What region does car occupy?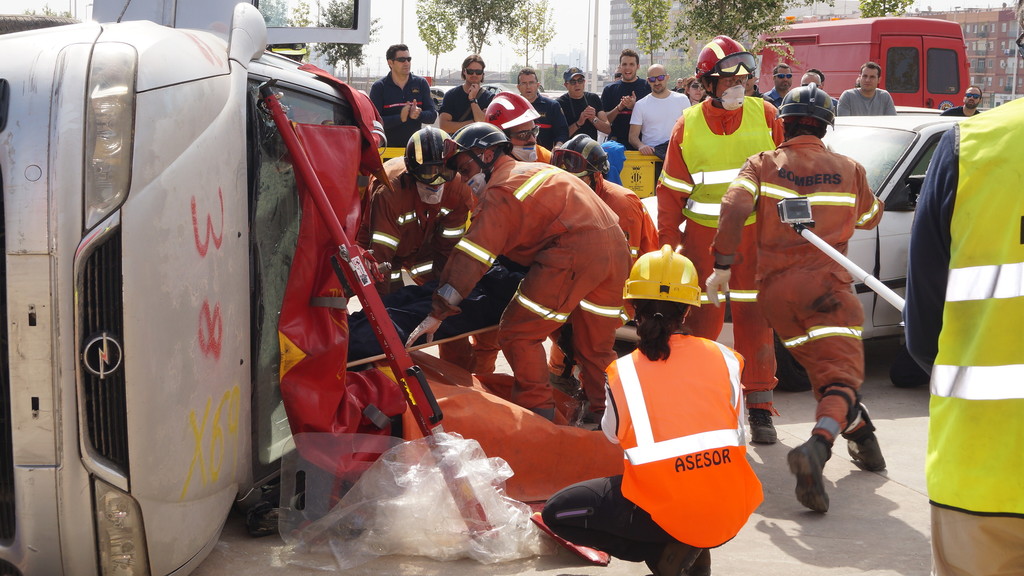
481,83,520,96.
